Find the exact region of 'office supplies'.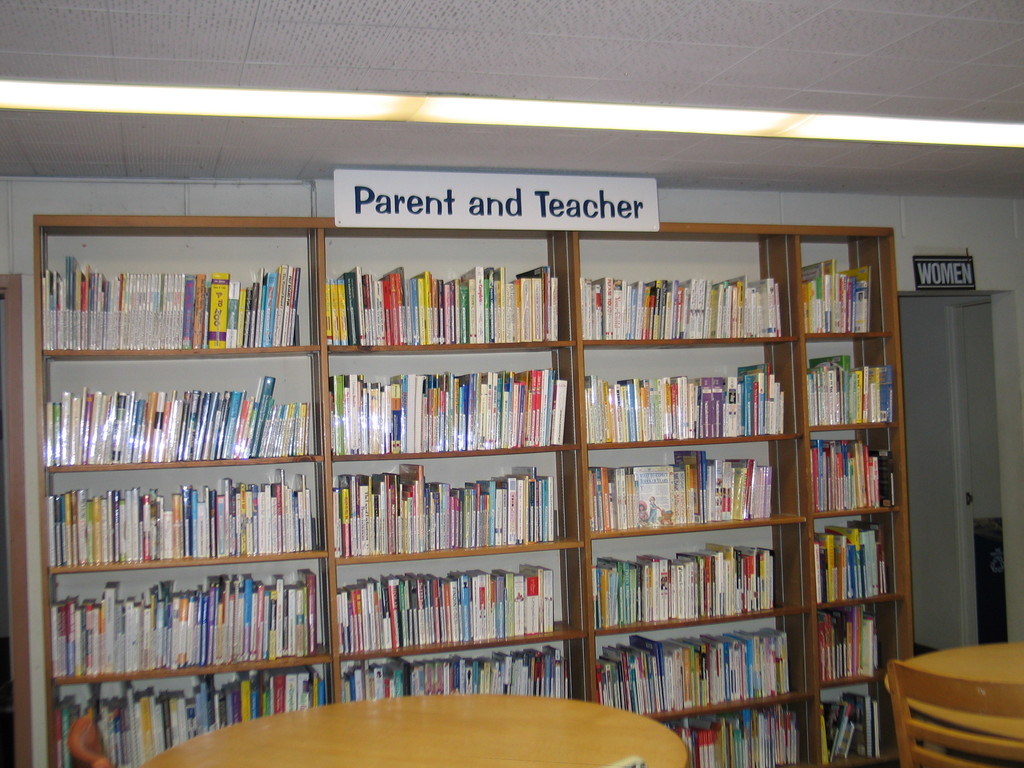
Exact region: 588,633,788,712.
